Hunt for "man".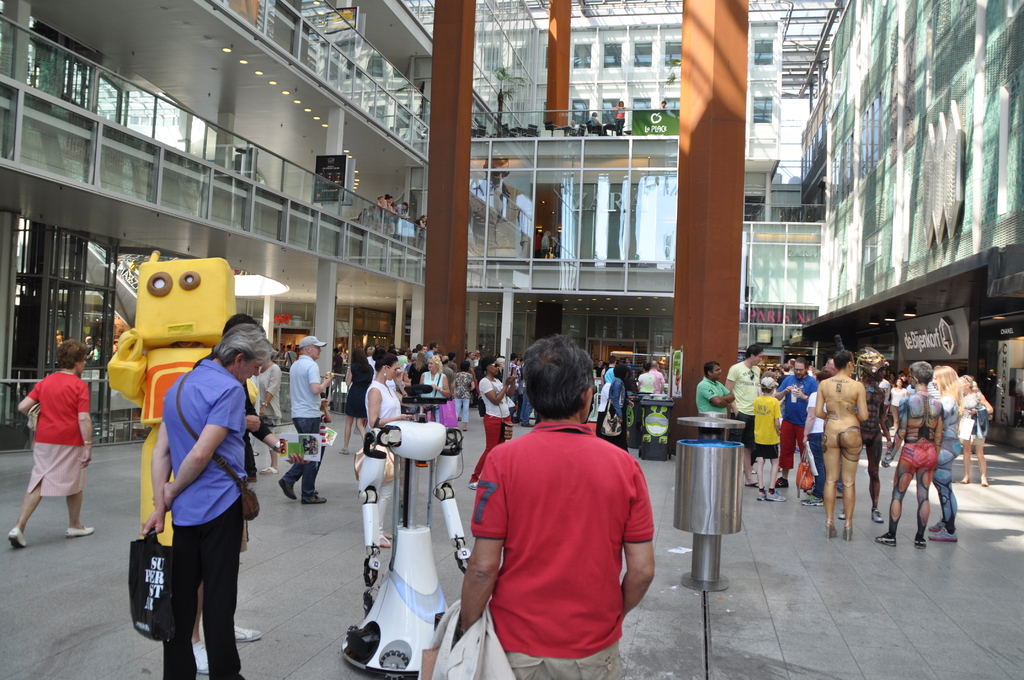
Hunted down at [441, 354, 456, 388].
